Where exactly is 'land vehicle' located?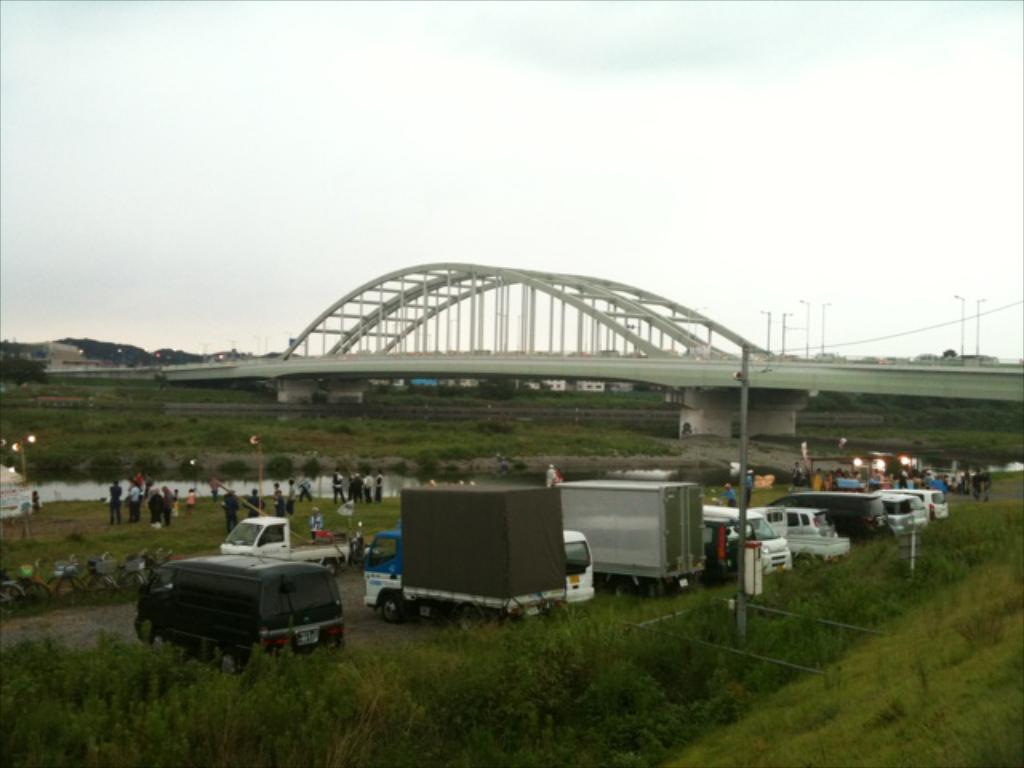
Its bounding box is (left=760, top=504, right=840, bottom=566).
